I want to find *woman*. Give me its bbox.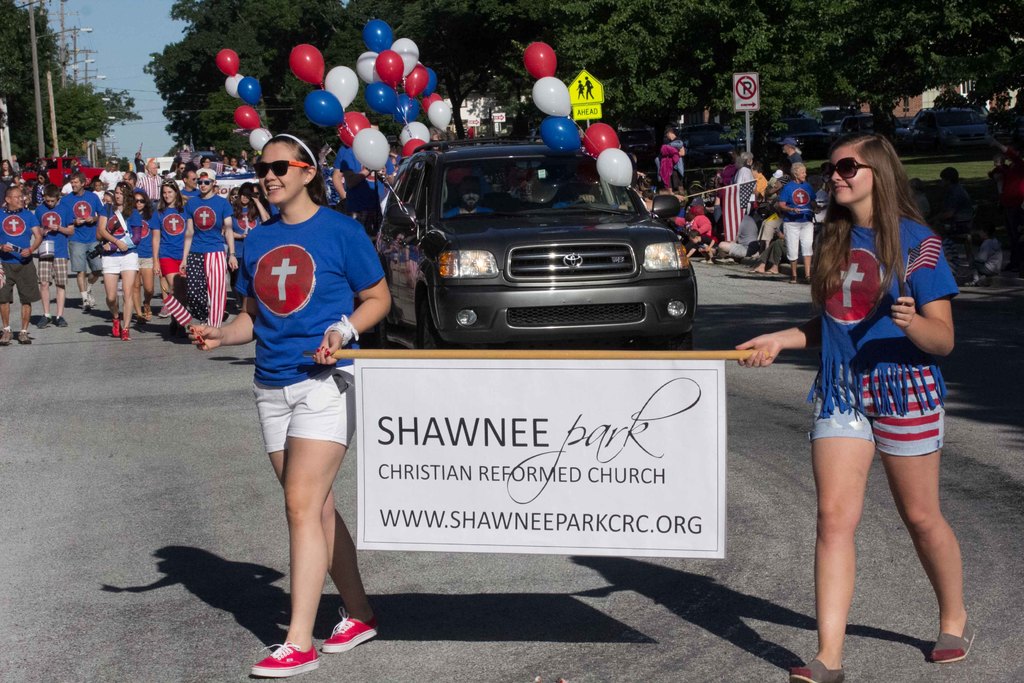
x1=778 y1=160 x2=820 y2=284.
